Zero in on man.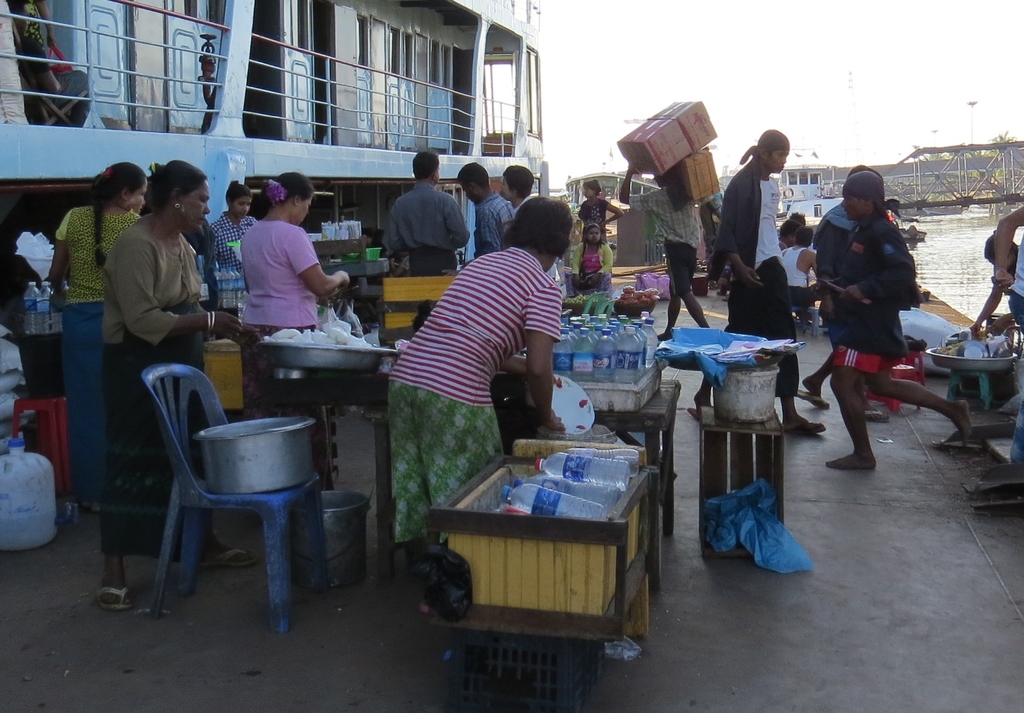
Zeroed in: x1=682 y1=125 x2=828 y2=440.
